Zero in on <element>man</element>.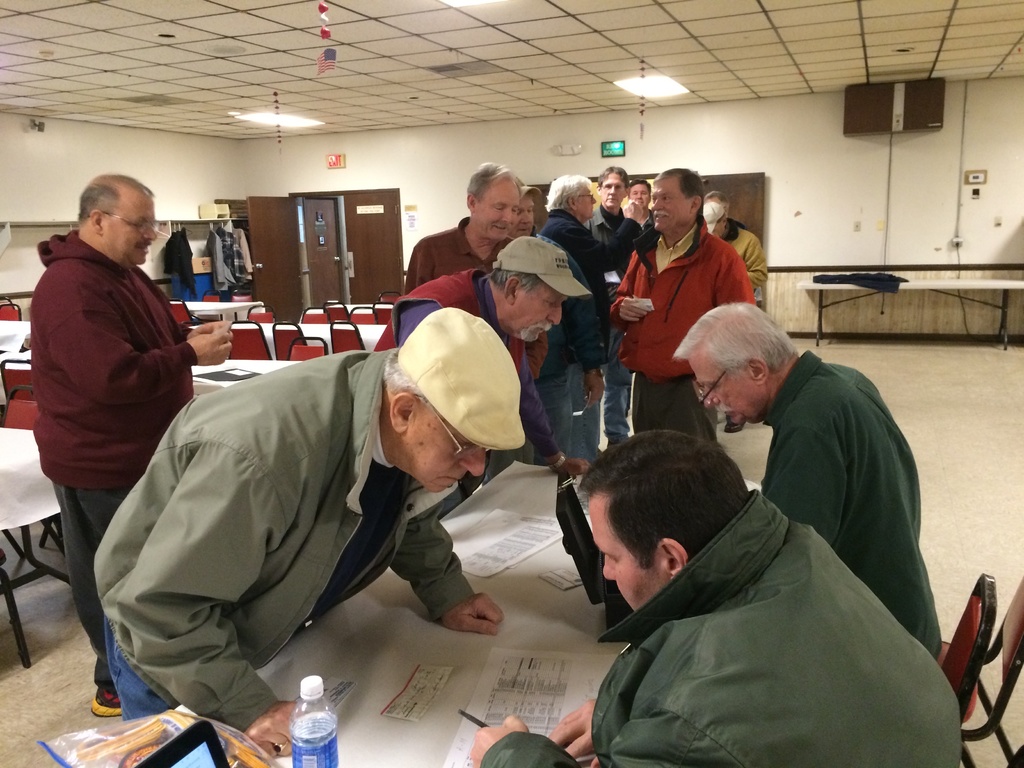
Zeroed in: pyautogui.locateOnScreen(29, 172, 234, 717).
